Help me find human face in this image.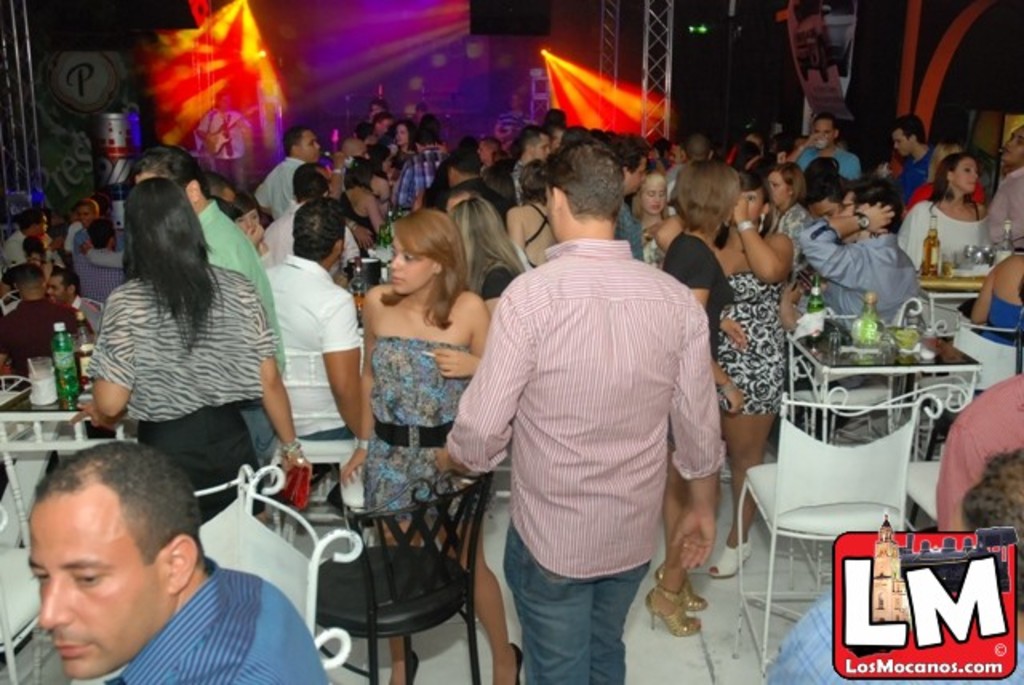
Found it: [x1=302, y1=126, x2=322, y2=158].
